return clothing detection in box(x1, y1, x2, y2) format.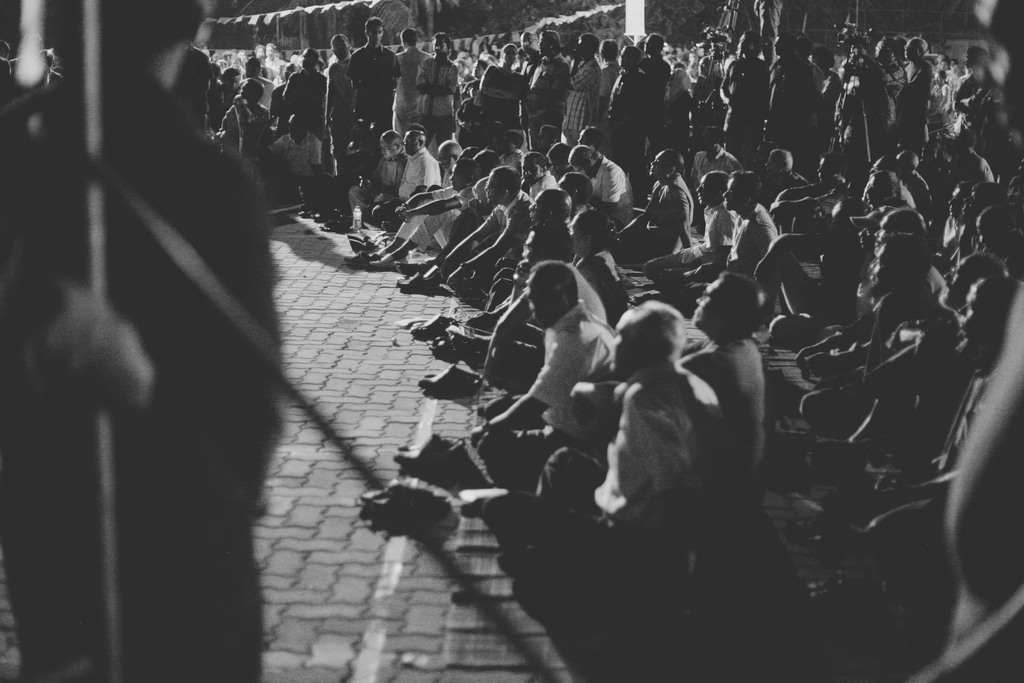
box(598, 65, 646, 169).
